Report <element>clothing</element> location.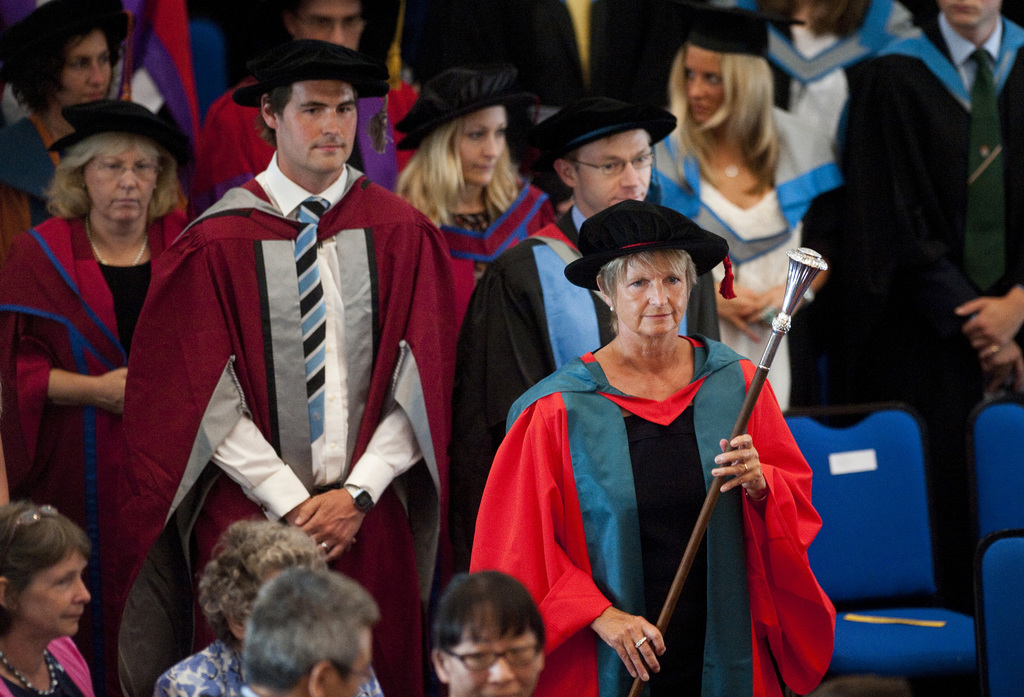
Report: (left=398, top=132, right=558, bottom=310).
